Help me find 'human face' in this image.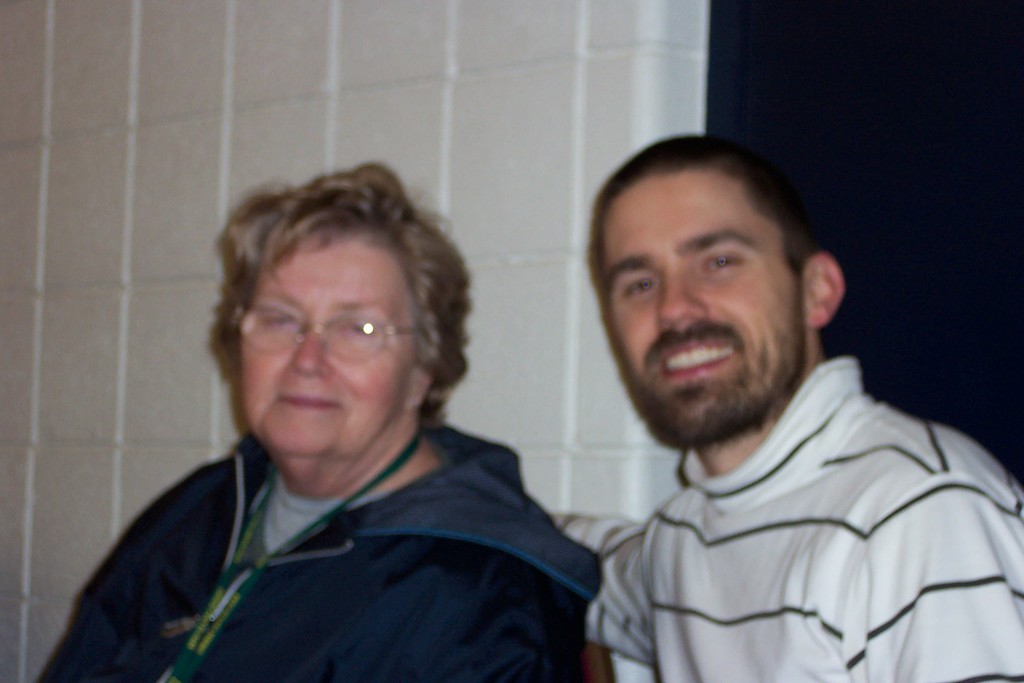
Found it: bbox=(235, 233, 420, 462).
